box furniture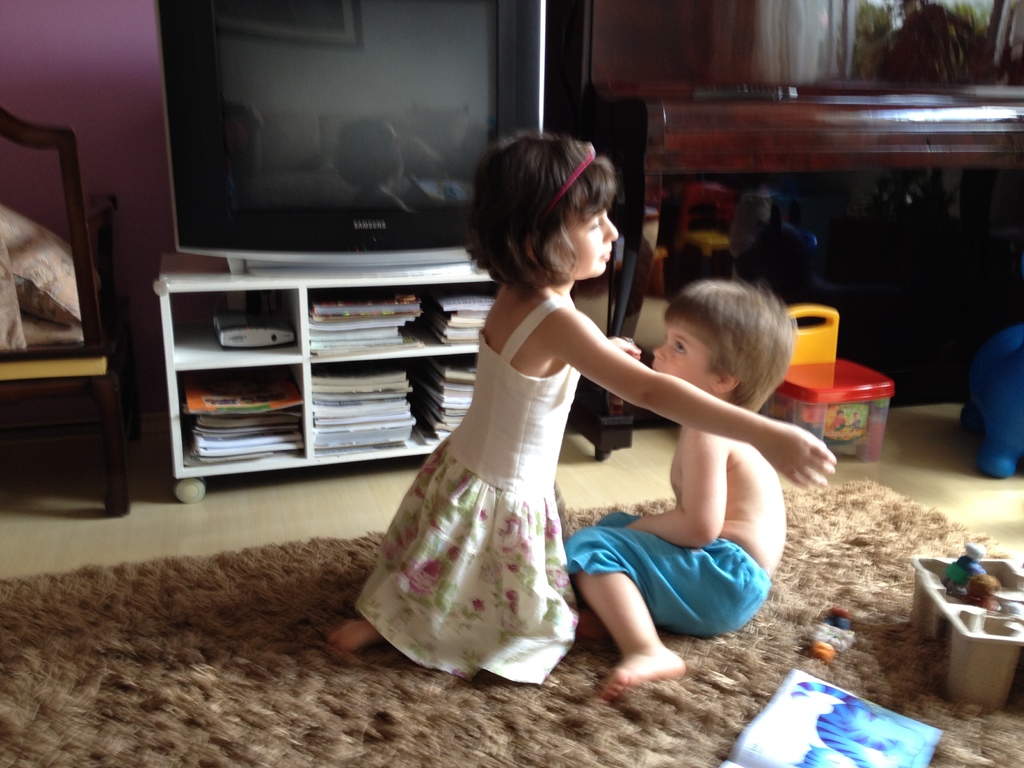
box(149, 250, 499, 504)
